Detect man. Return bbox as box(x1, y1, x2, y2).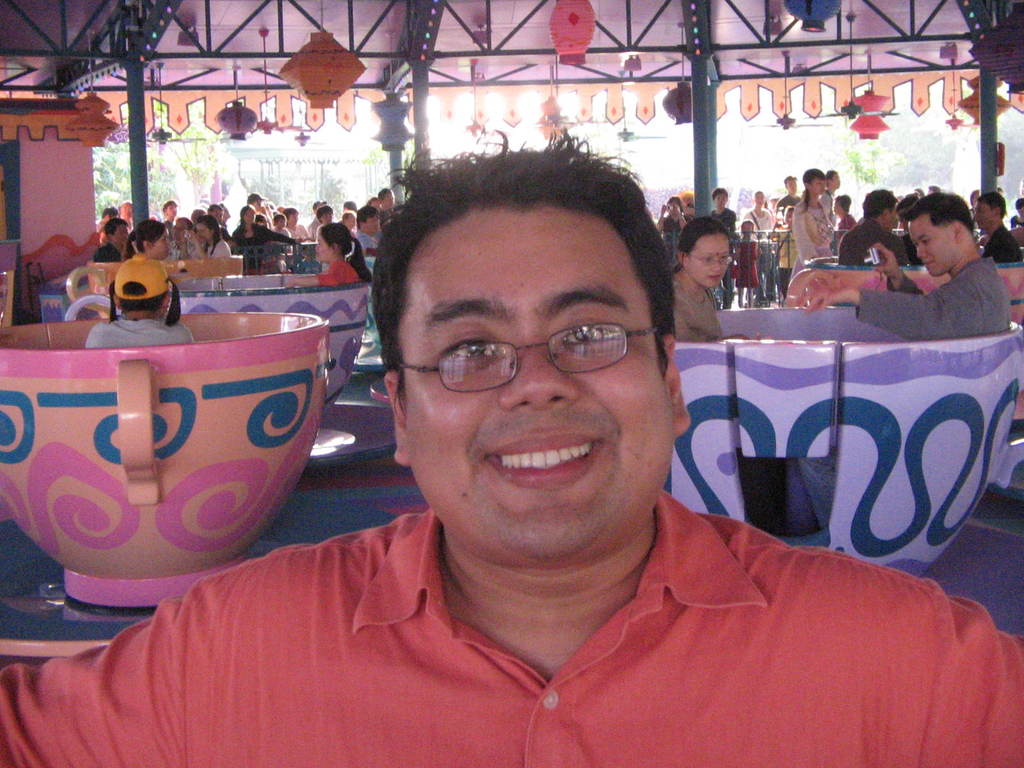
box(792, 192, 1016, 343).
